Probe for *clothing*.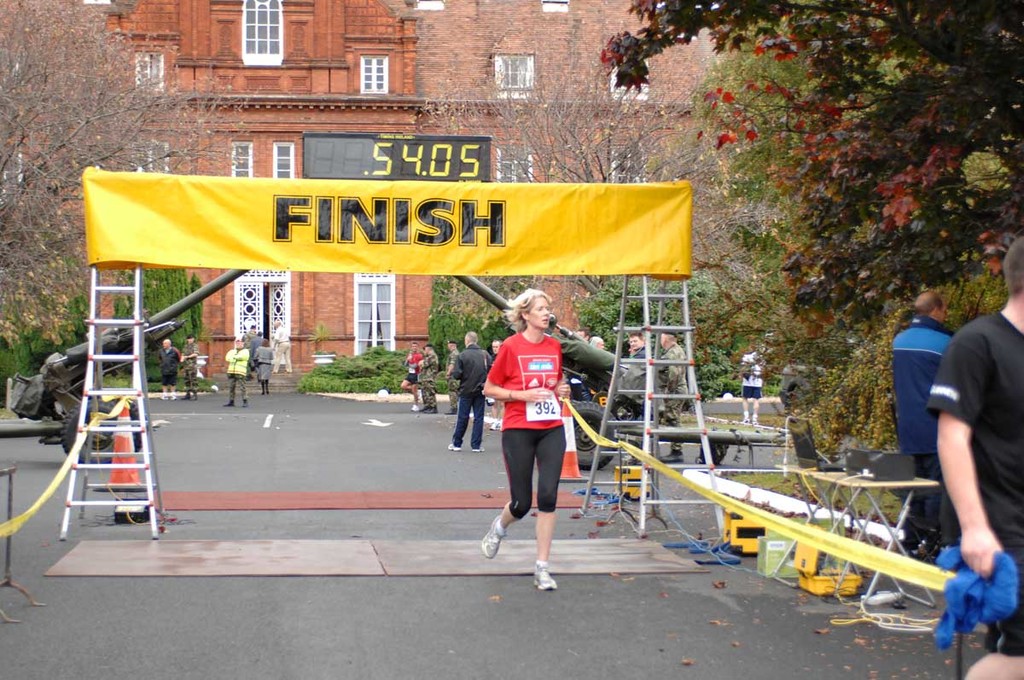
Probe result: 889, 321, 945, 471.
